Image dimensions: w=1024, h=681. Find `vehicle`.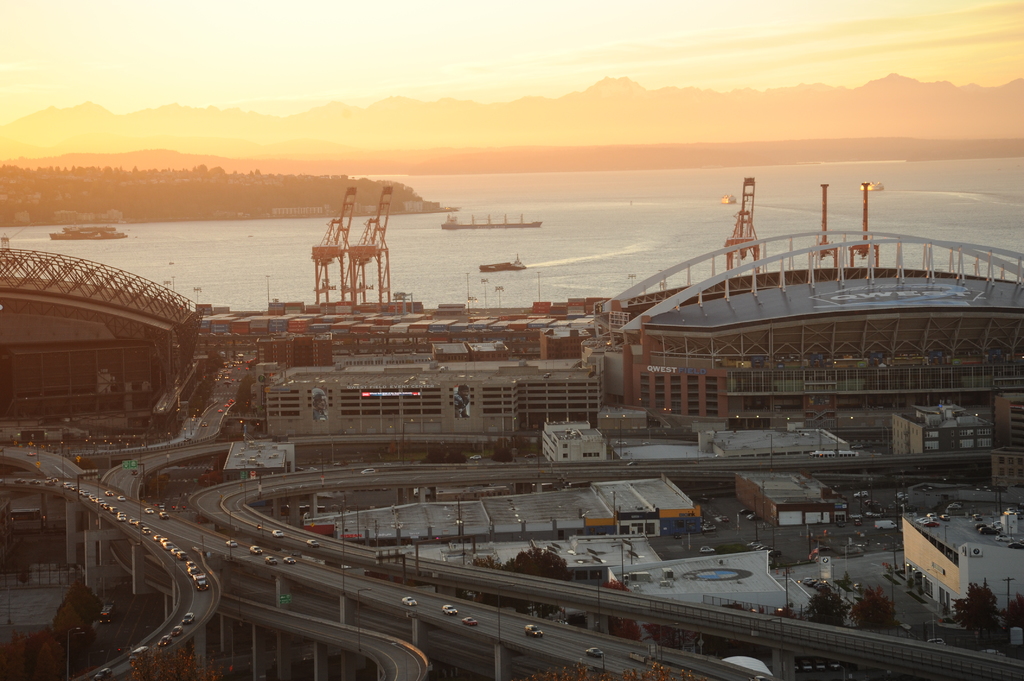
(left=462, top=616, right=478, bottom=626).
